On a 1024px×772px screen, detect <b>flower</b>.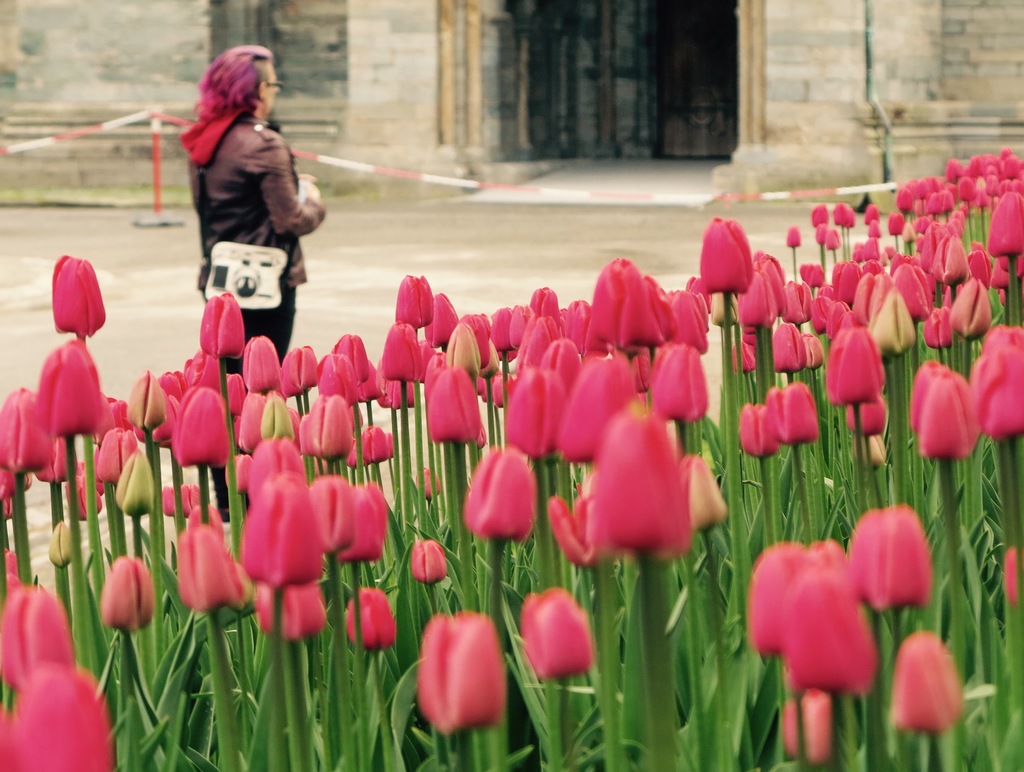
{"x1": 776, "y1": 683, "x2": 844, "y2": 771}.
